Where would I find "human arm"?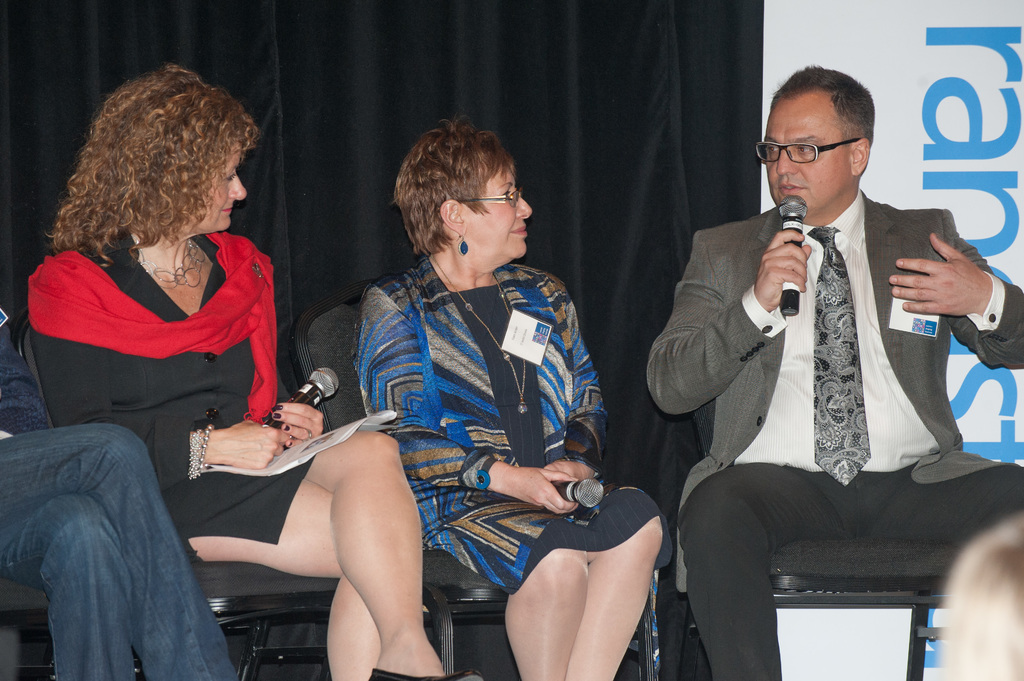
At select_region(356, 278, 572, 517).
